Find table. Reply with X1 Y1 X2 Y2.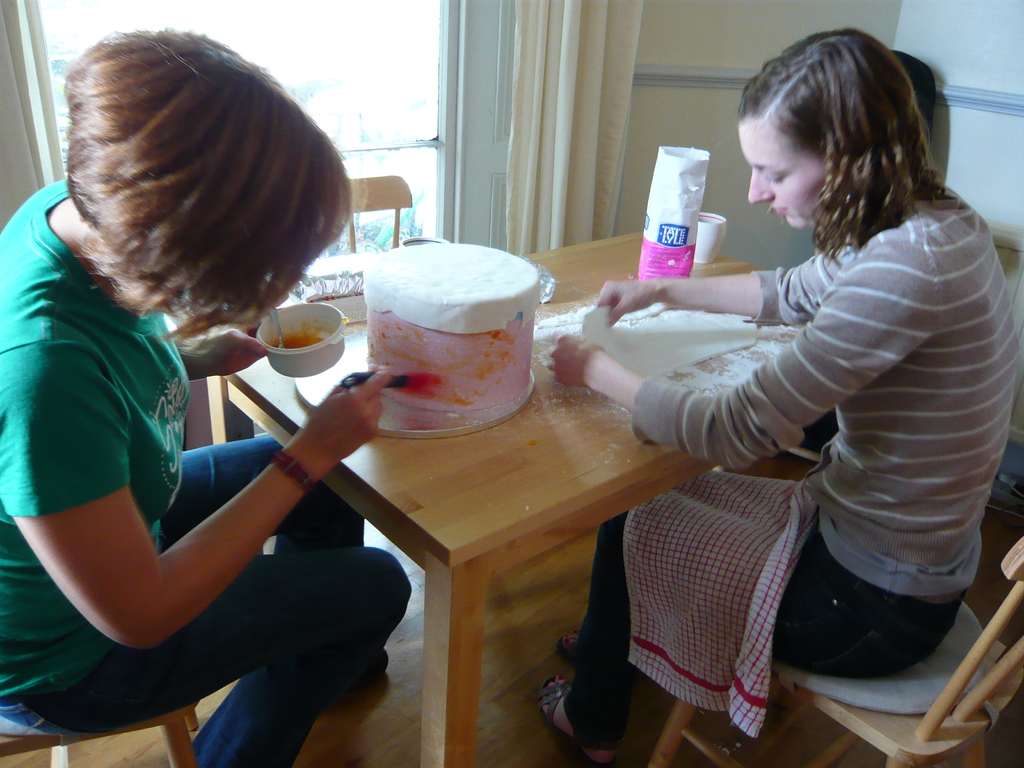
228 352 783 765.
